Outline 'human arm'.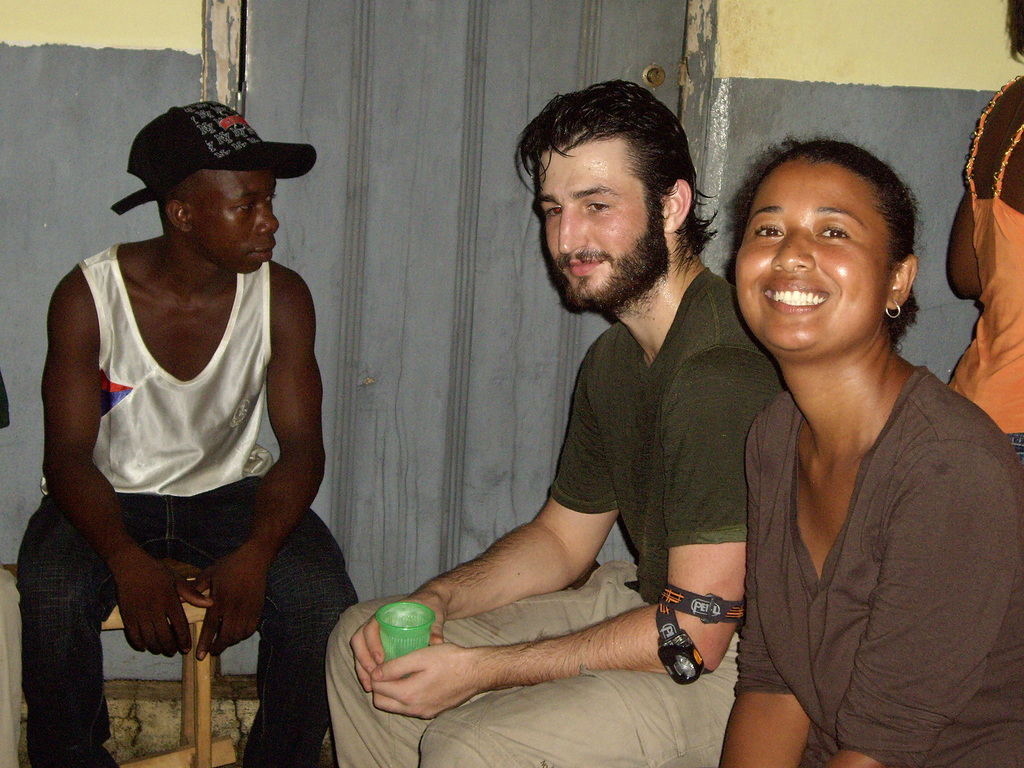
Outline: box(43, 268, 212, 650).
